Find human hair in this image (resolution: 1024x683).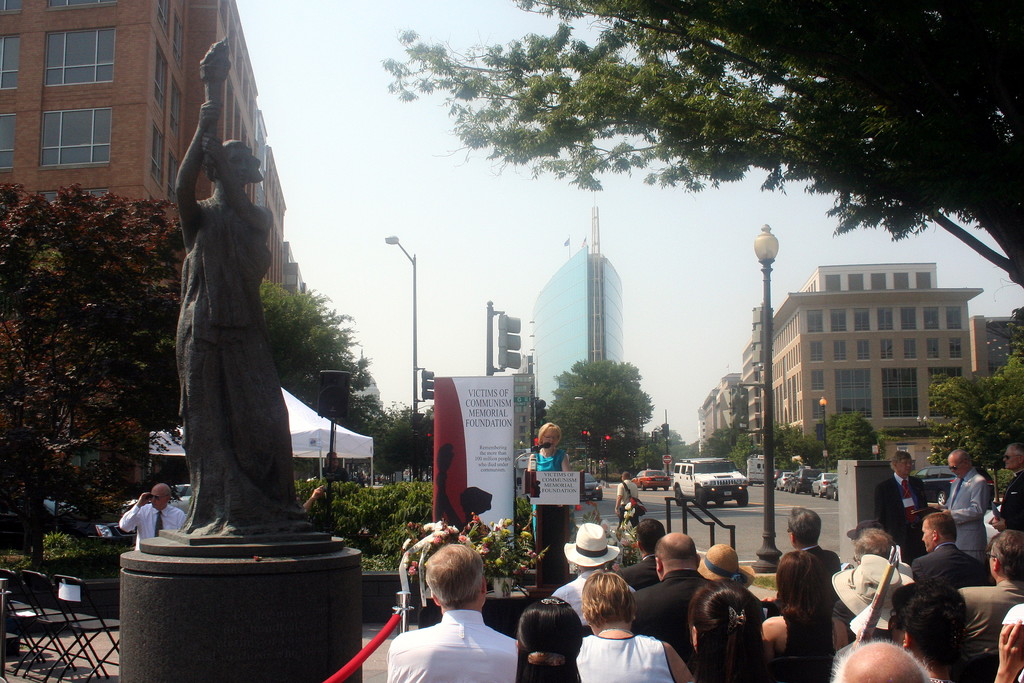
bbox=(923, 509, 958, 547).
